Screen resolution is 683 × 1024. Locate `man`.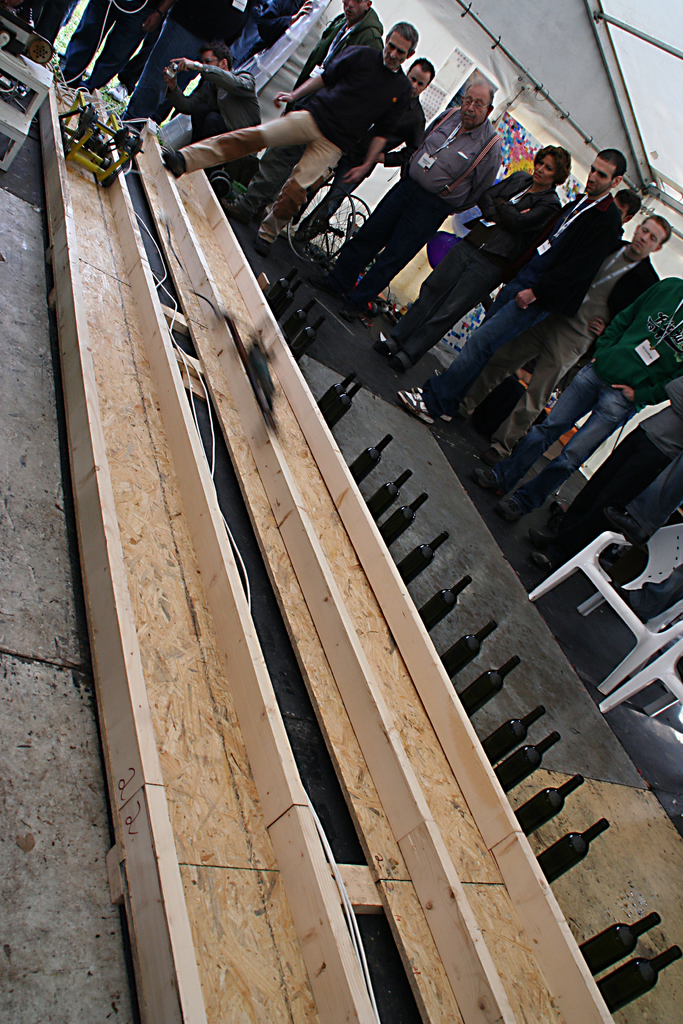
box=[331, 69, 506, 319].
